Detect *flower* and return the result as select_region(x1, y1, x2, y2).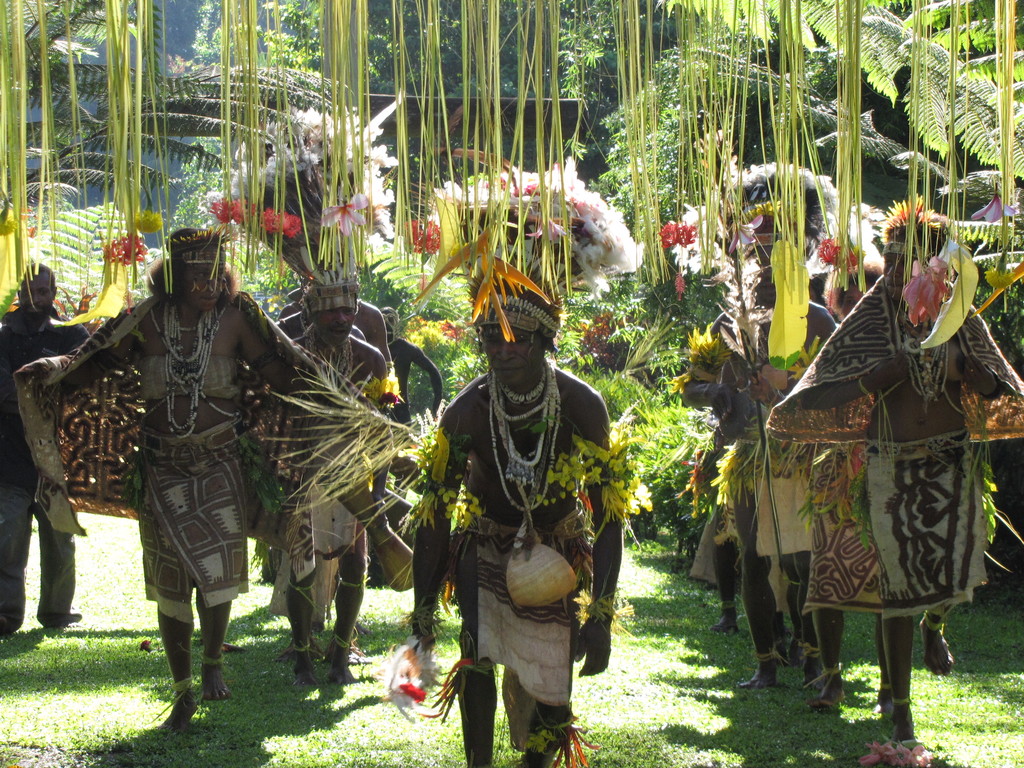
select_region(102, 228, 152, 264).
